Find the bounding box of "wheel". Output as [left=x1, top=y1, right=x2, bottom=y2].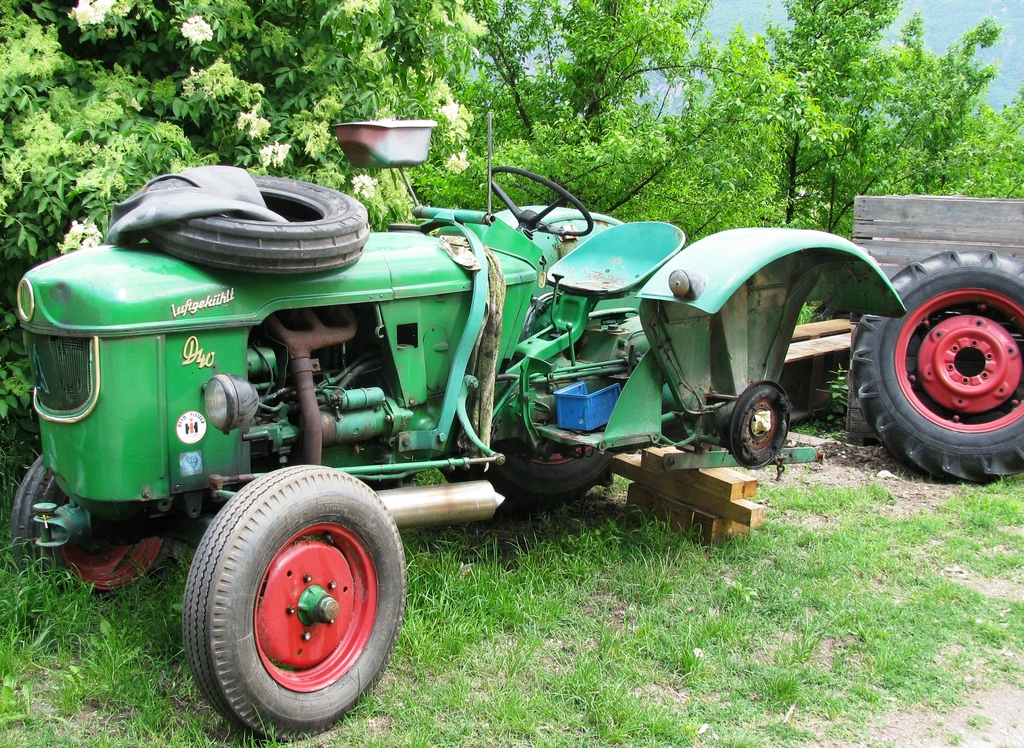
[left=845, top=248, right=1023, bottom=484].
